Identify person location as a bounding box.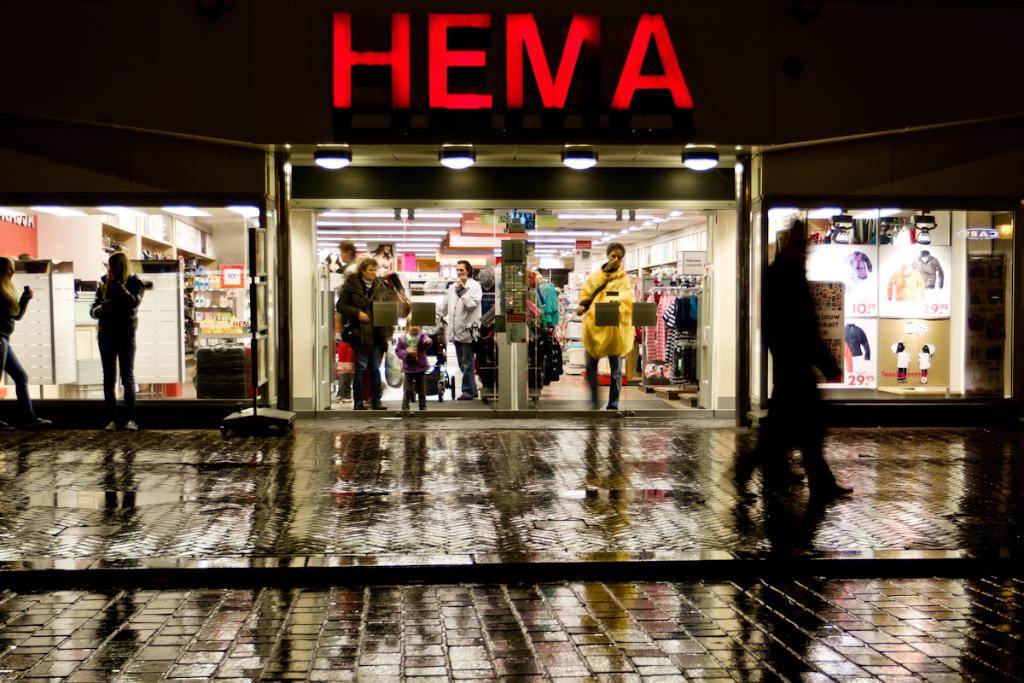
detection(765, 213, 845, 495).
